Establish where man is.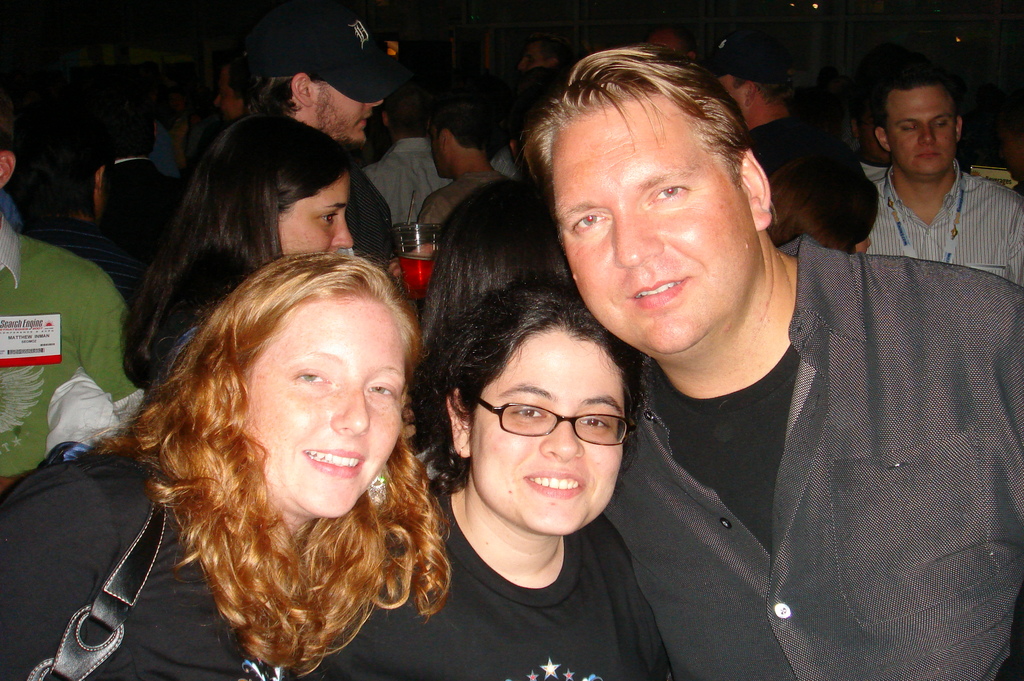
Established at pyautogui.locateOnScreen(356, 85, 458, 228).
